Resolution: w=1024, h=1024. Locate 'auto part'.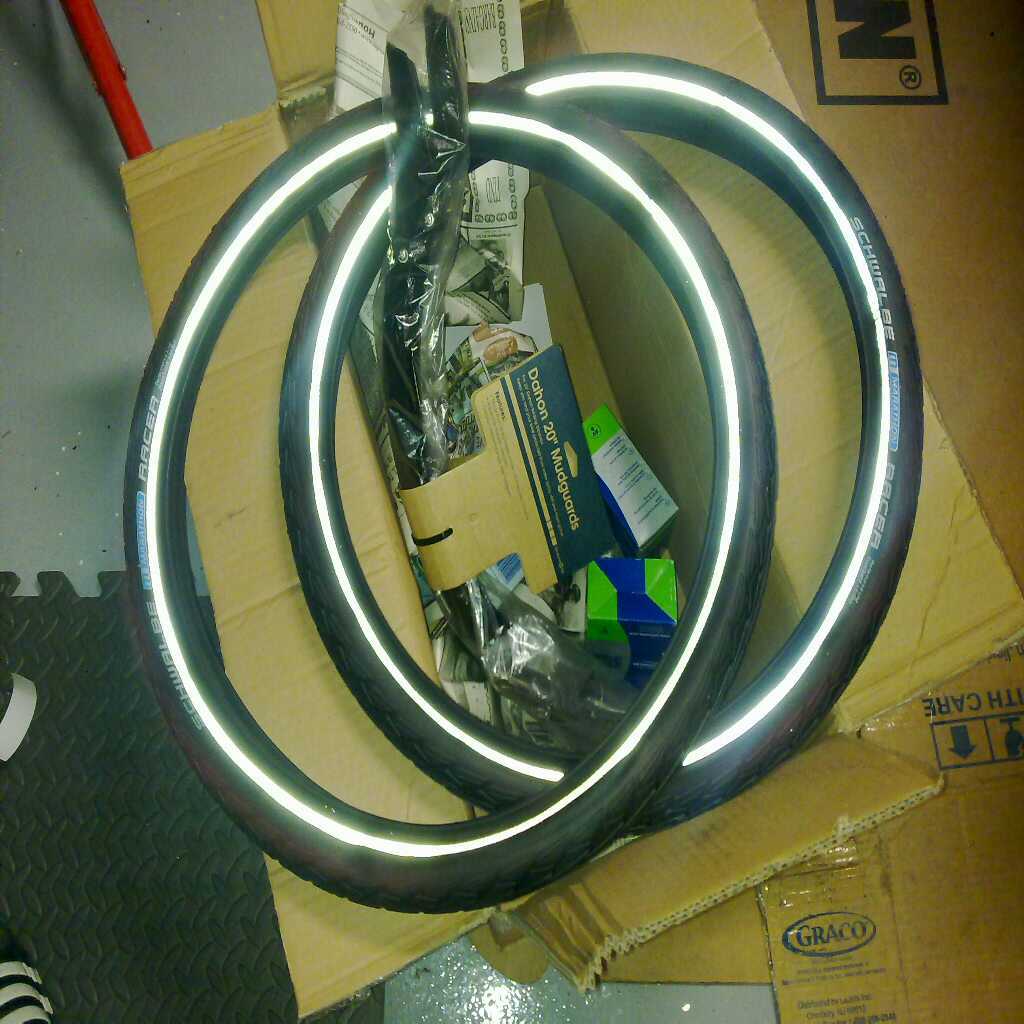
box=[0, 570, 302, 1023].
